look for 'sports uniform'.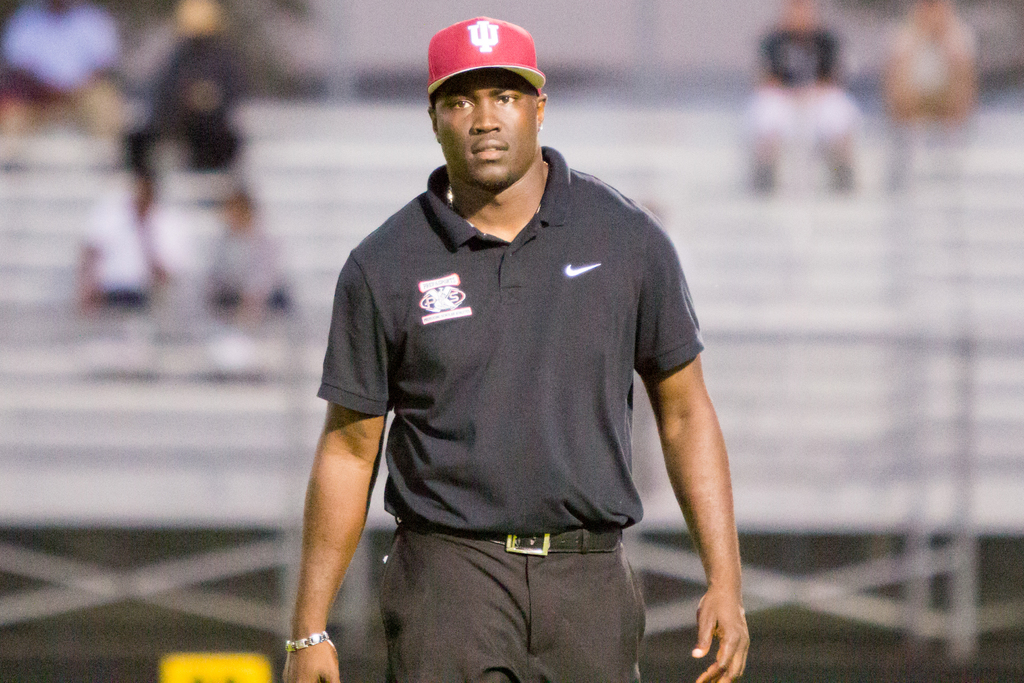
Found: 316/143/697/535.
